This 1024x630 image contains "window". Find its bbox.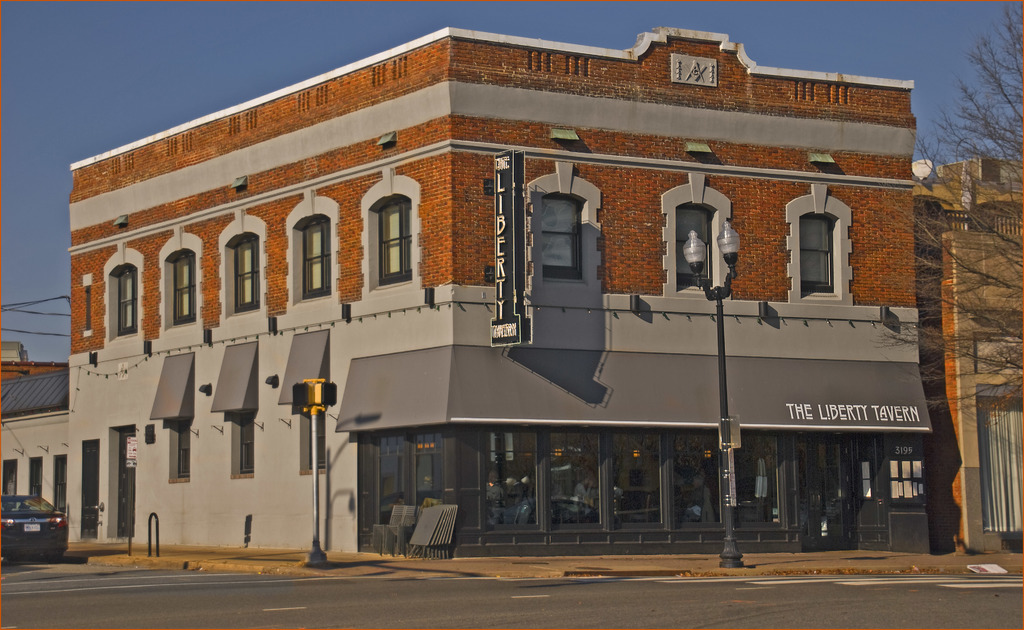
360/164/419/308.
